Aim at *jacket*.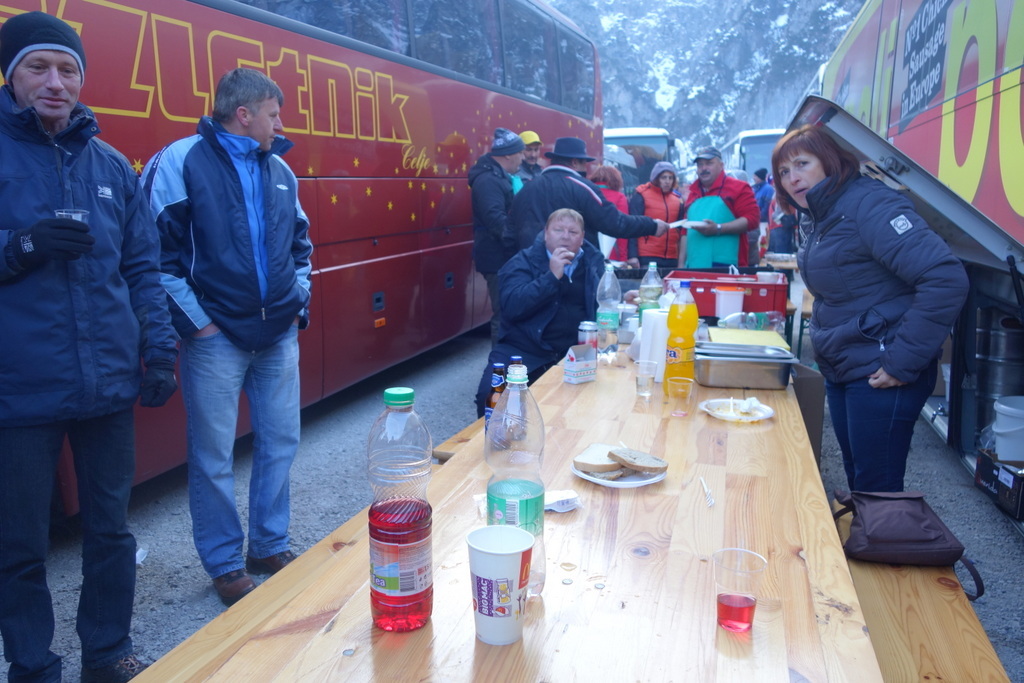
Aimed at {"left": 791, "top": 161, "right": 972, "bottom": 389}.
